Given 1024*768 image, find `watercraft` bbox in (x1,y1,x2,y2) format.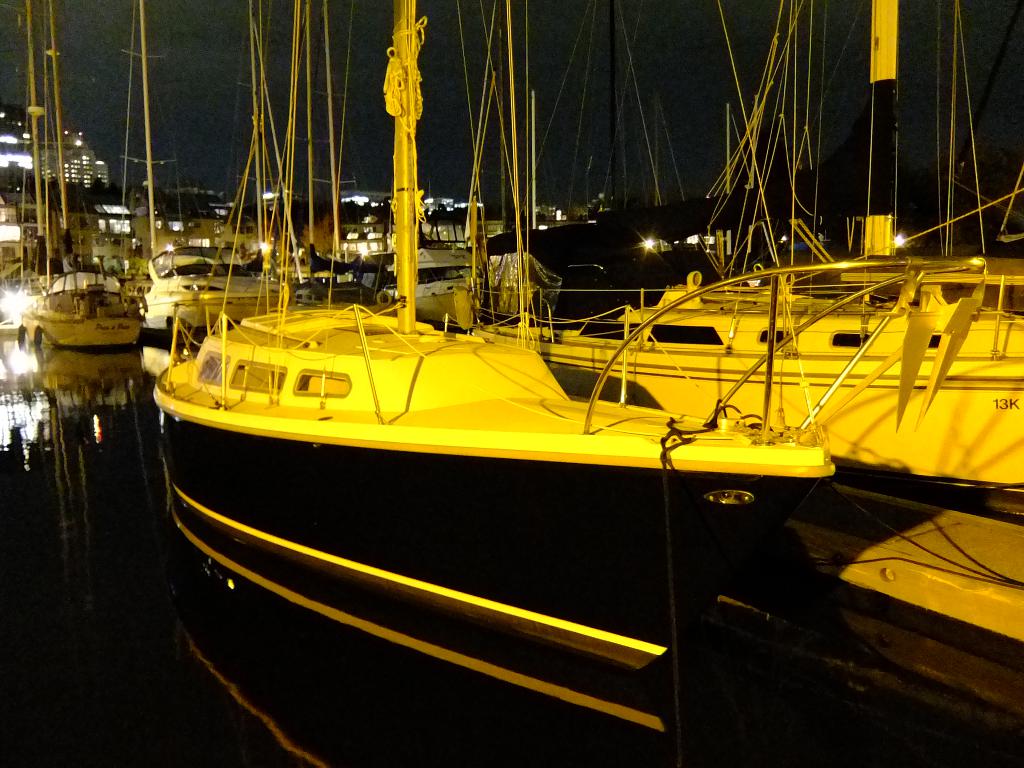
(19,270,147,348).
